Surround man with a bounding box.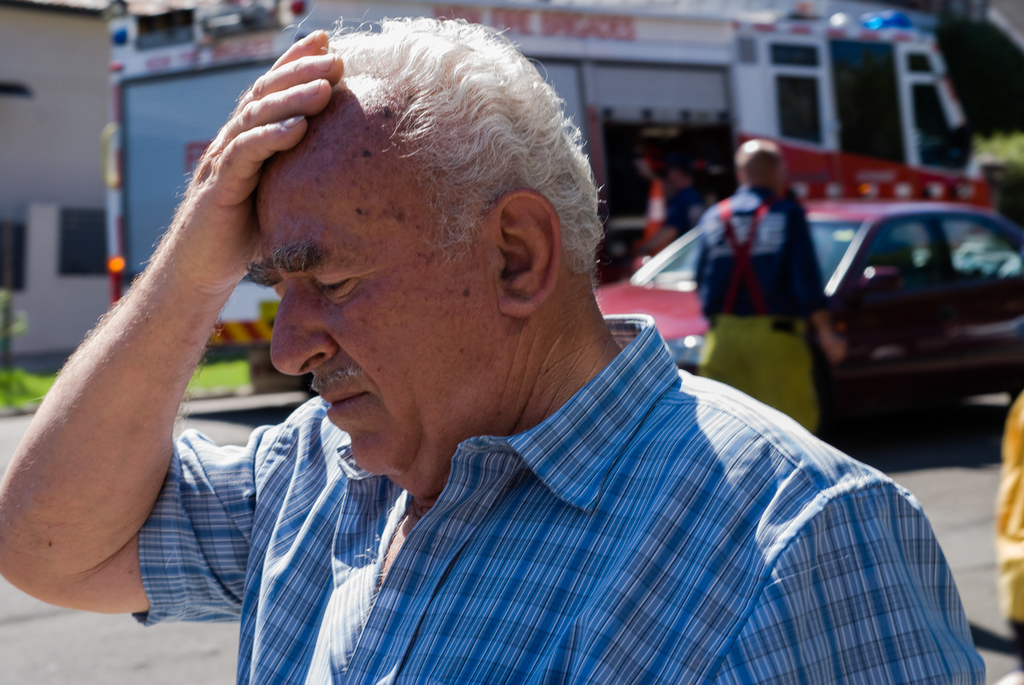
box=[687, 134, 845, 442].
